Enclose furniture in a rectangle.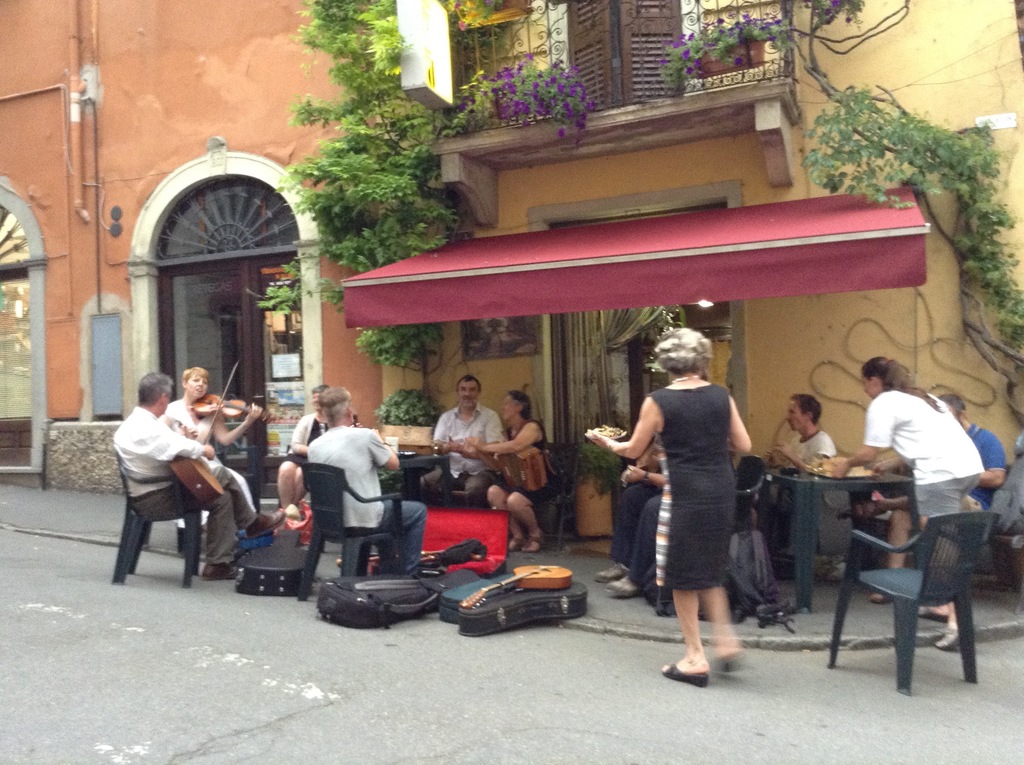
Rect(289, 456, 406, 601).
